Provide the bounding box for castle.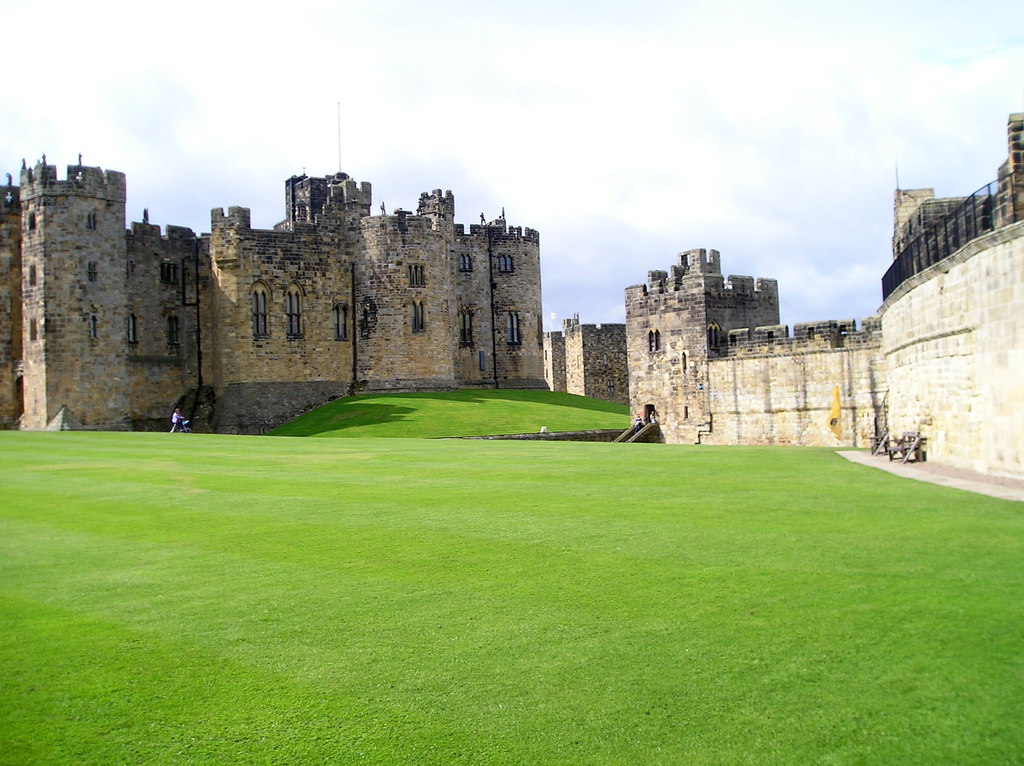
box=[17, 102, 964, 441].
